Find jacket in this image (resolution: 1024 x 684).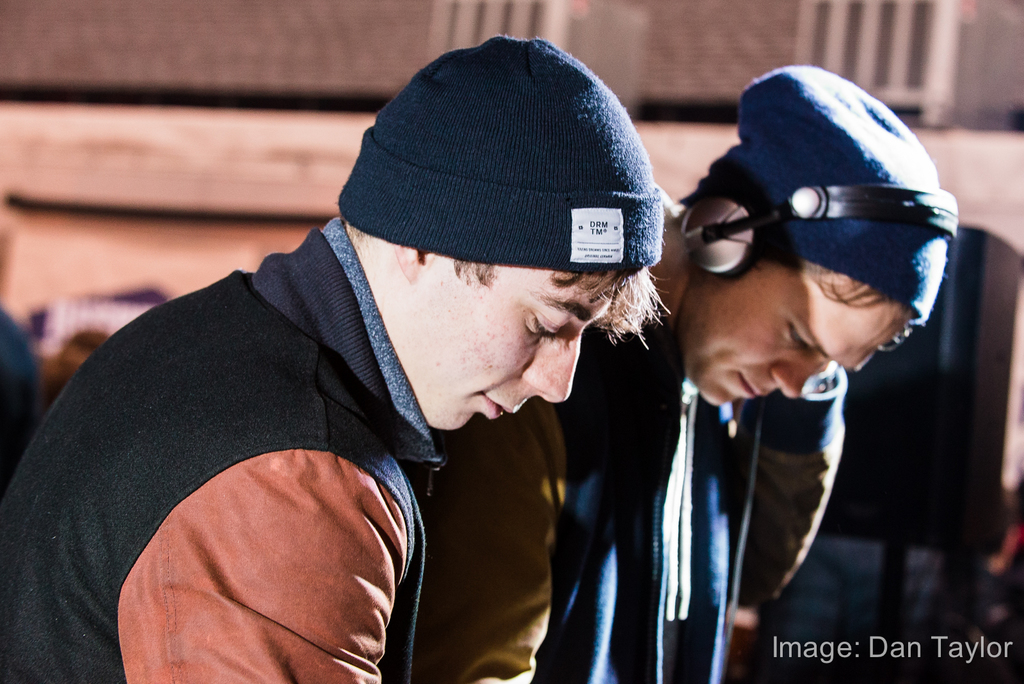
451/299/757/683.
